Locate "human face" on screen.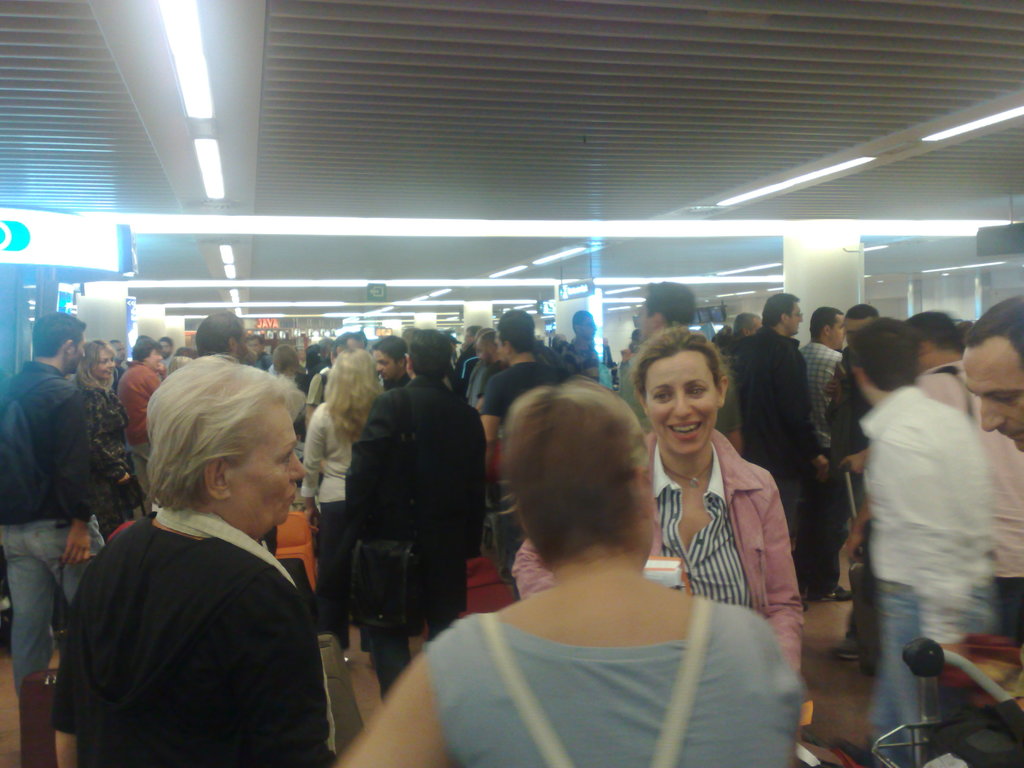
On screen at 227,405,309,523.
